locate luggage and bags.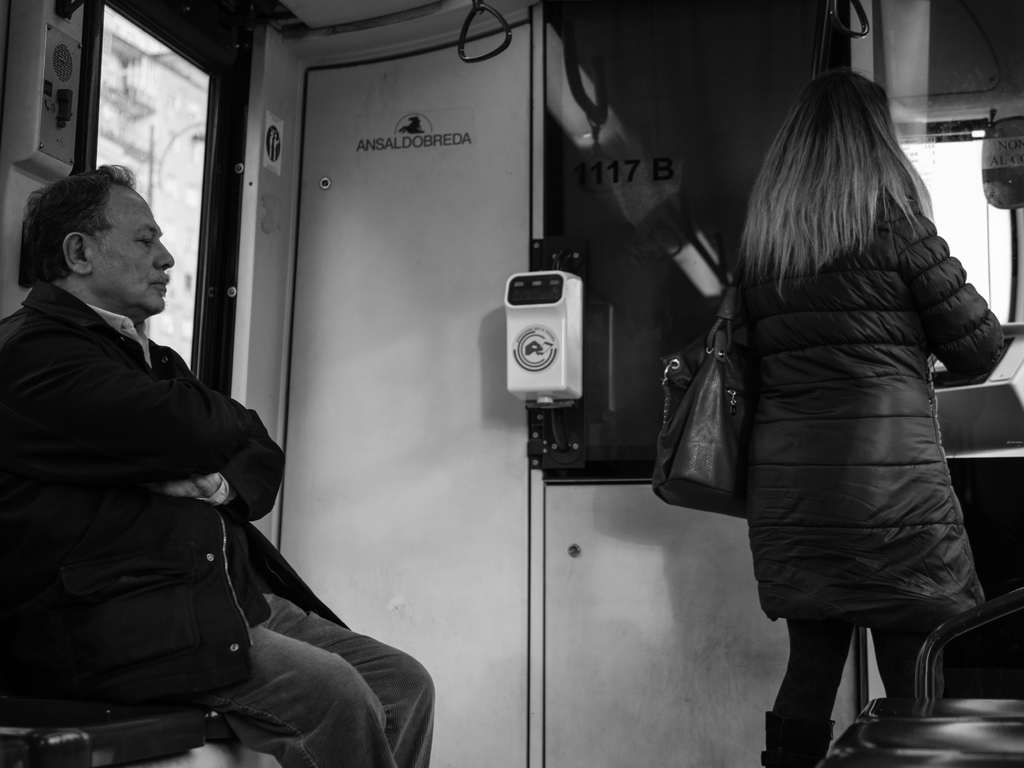
Bounding box: pyautogui.locateOnScreen(648, 262, 745, 517).
